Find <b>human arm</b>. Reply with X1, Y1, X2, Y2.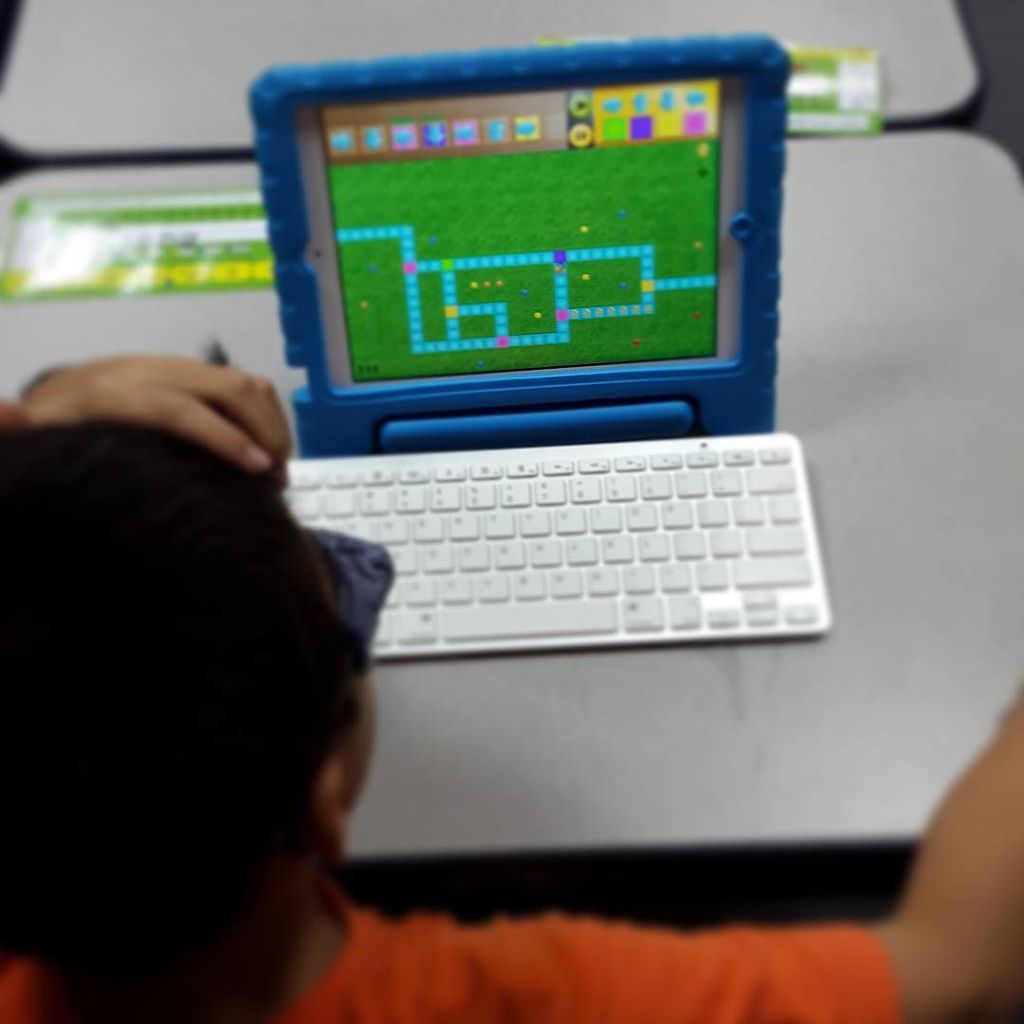
357, 681, 1023, 1023.
